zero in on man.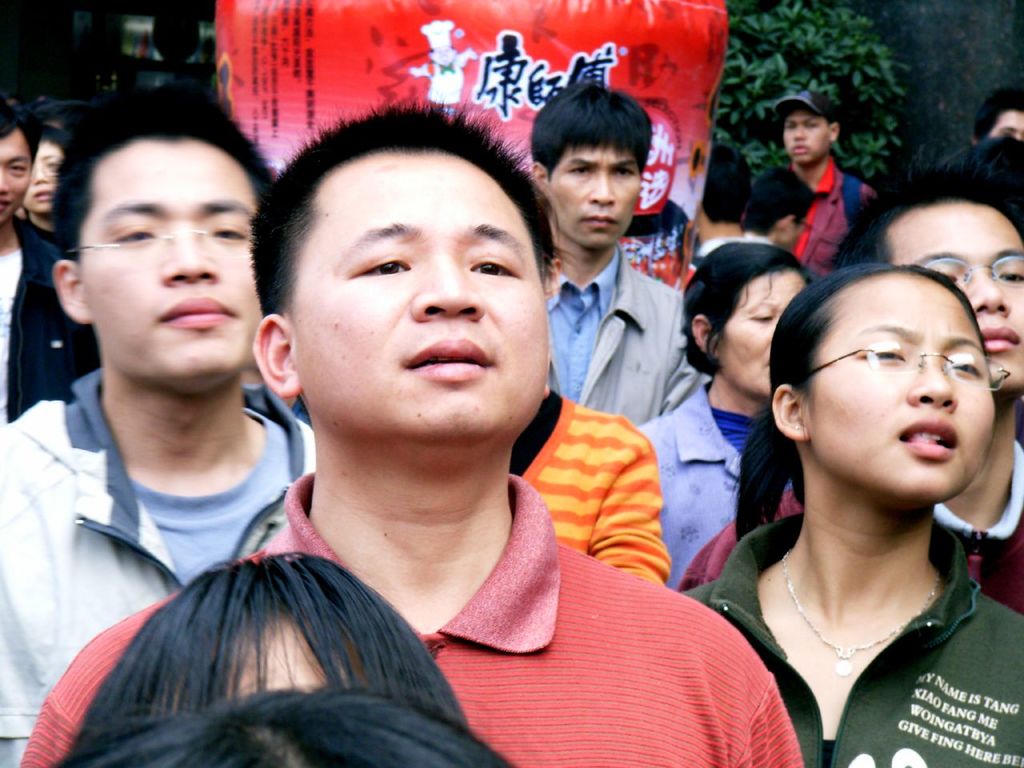
Zeroed in: 528,82,710,426.
